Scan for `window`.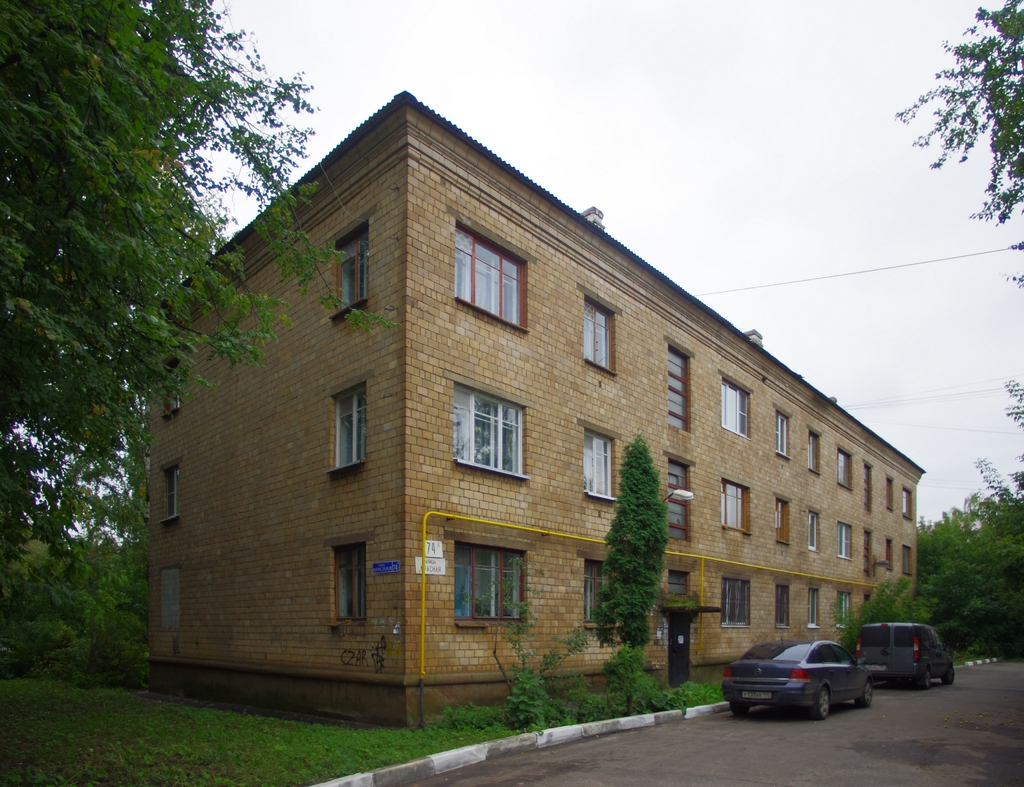
Scan result: l=719, t=371, r=754, b=442.
